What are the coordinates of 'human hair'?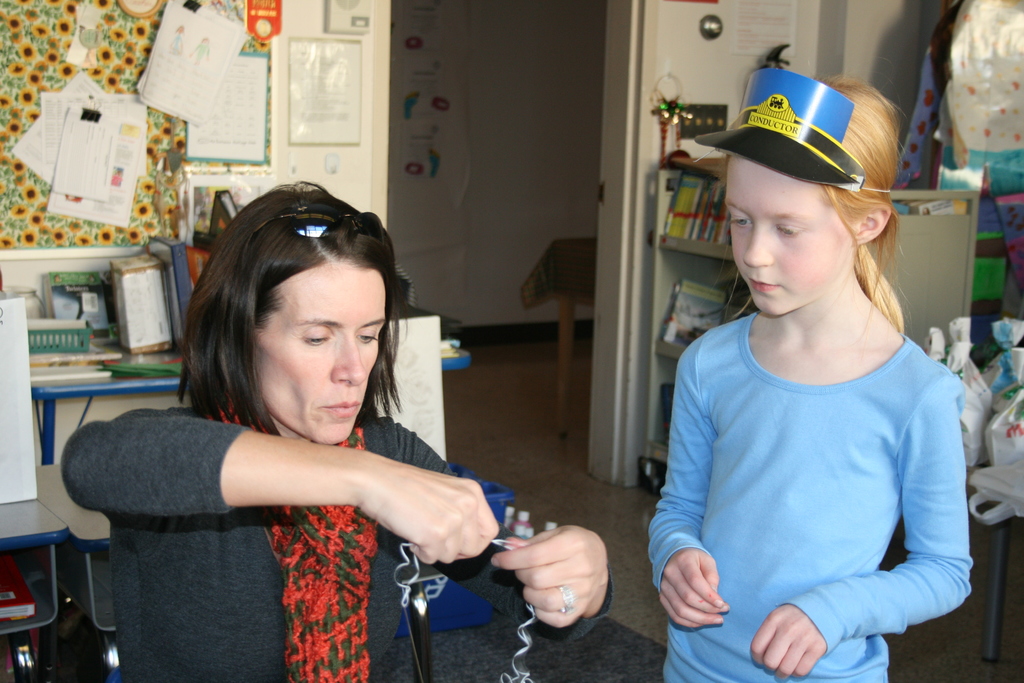
695/56/922/365.
